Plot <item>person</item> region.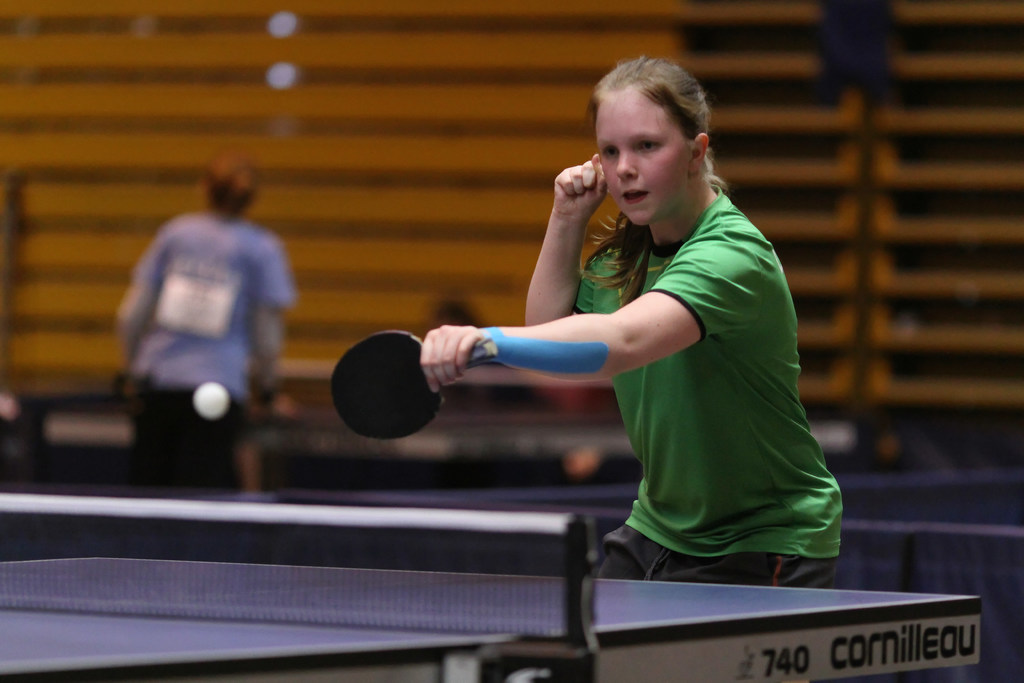
Plotted at x1=407 y1=47 x2=824 y2=615.
